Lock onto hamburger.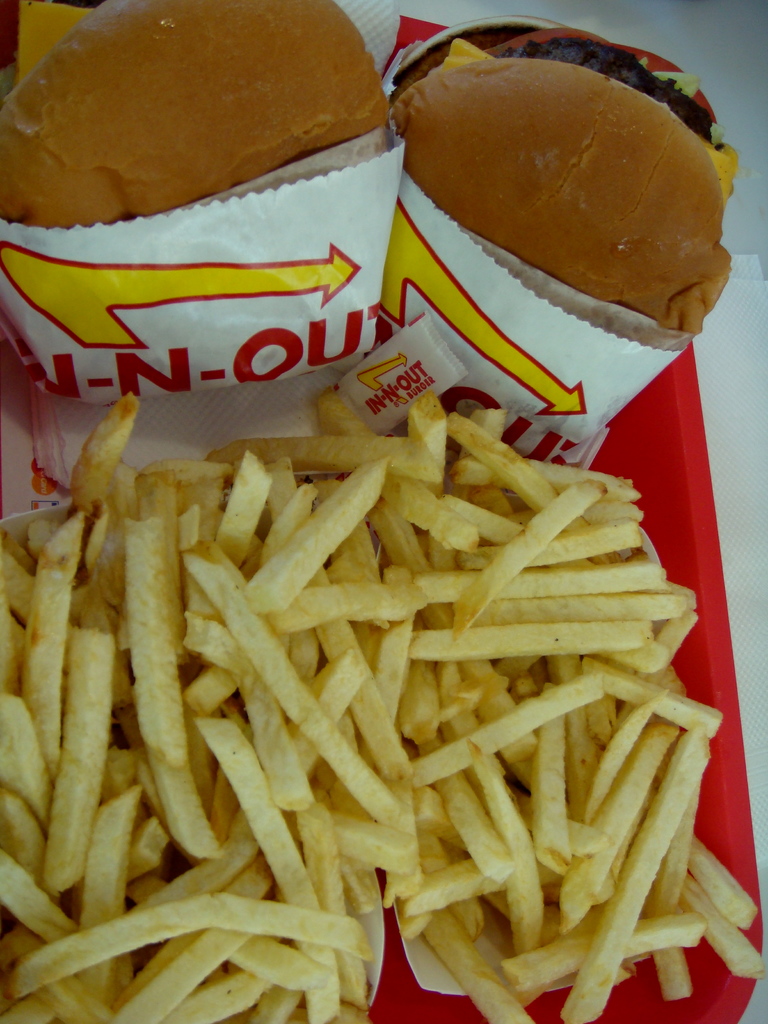
Locked: [x1=385, y1=31, x2=745, y2=342].
